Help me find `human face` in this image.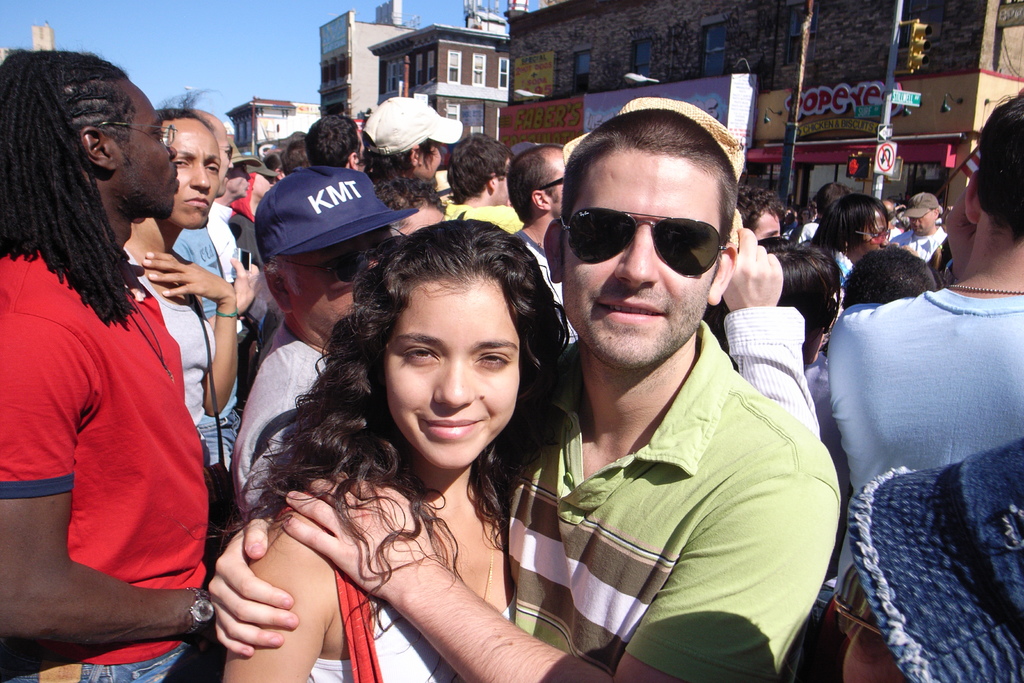
Found it: box(385, 278, 516, 471).
